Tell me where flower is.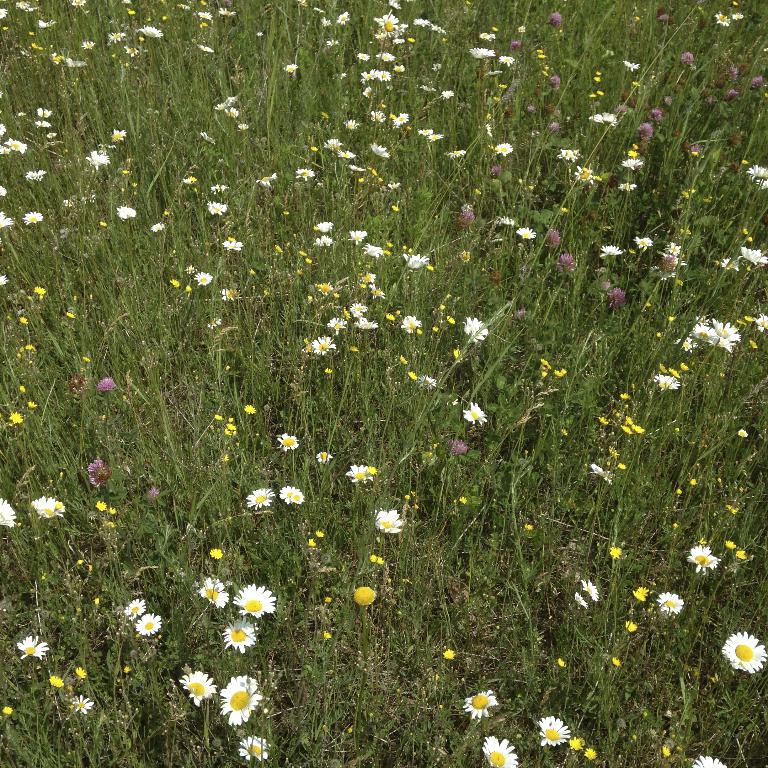
flower is at 343/119/358/131.
